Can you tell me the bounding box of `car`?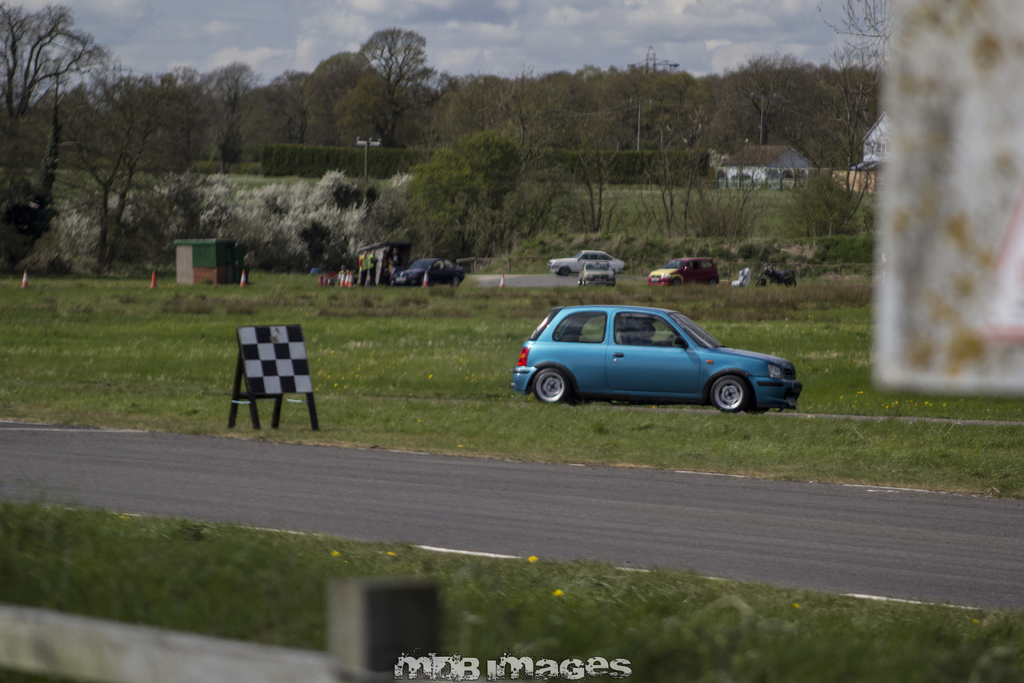
<bbox>547, 250, 627, 276</bbox>.
